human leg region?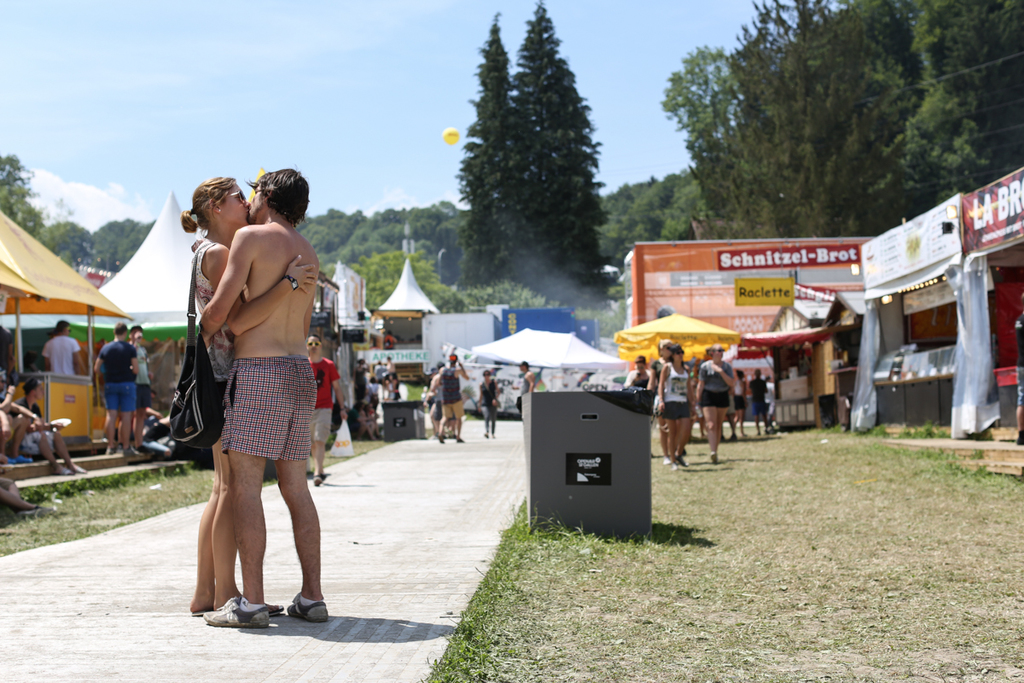
rect(277, 388, 335, 629)
